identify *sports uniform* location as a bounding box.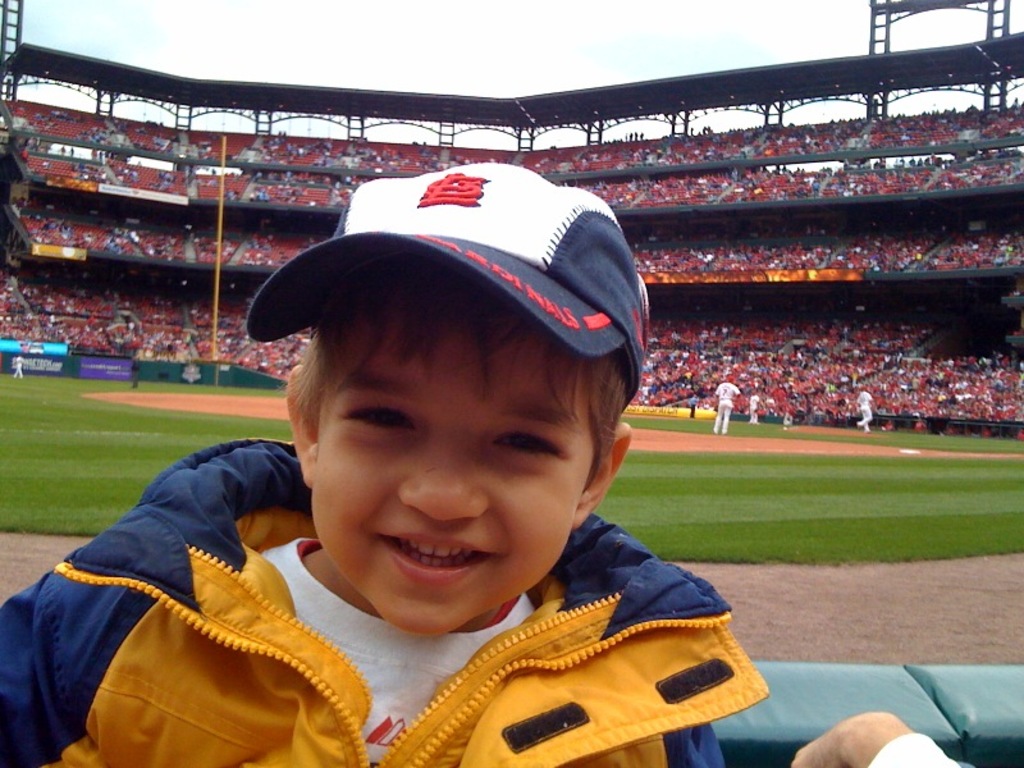
(858, 388, 878, 436).
